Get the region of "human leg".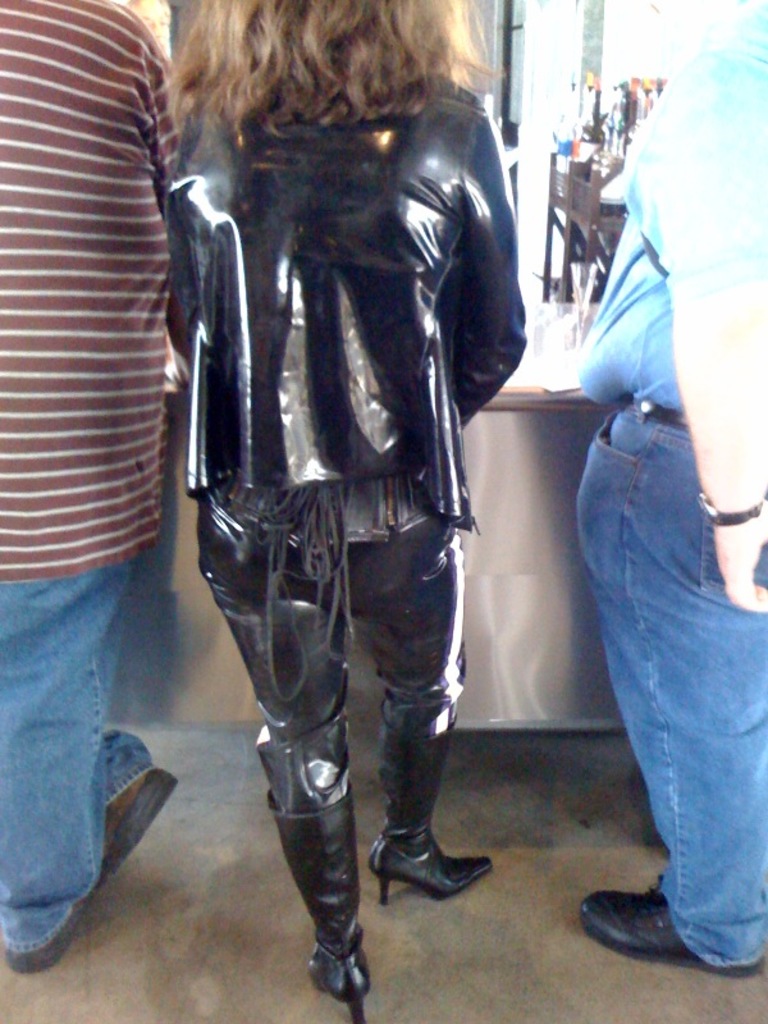
l=0, t=564, r=172, b=969.
